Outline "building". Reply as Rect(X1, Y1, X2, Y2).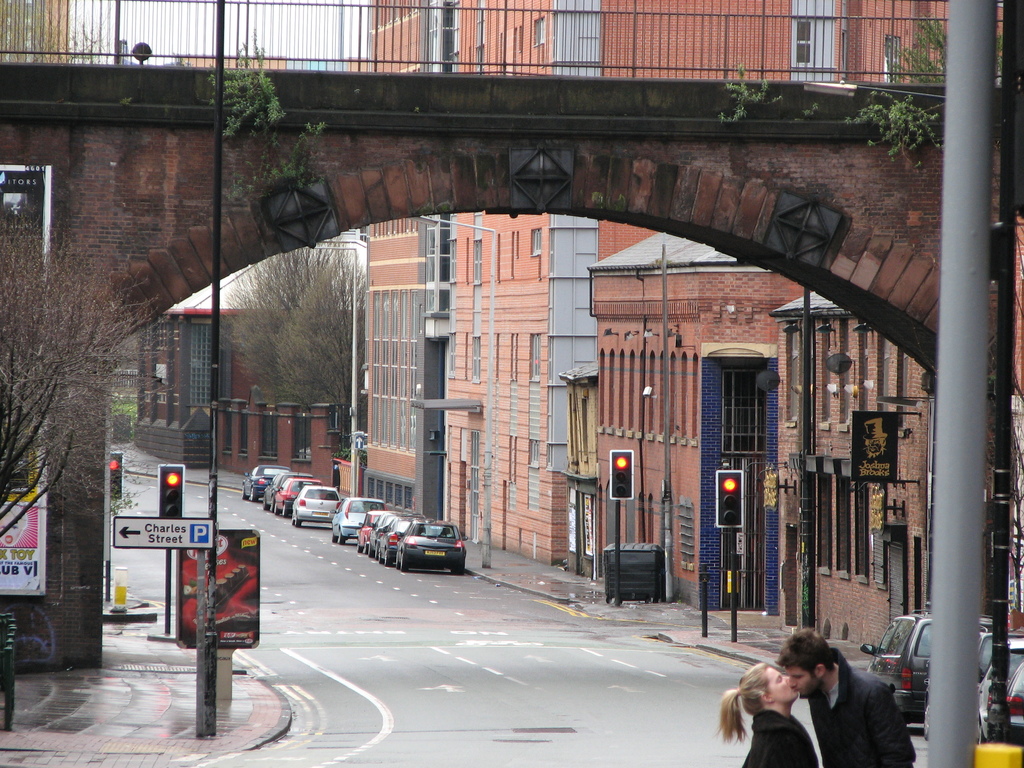
Rect(363, 0, 453, 520).
